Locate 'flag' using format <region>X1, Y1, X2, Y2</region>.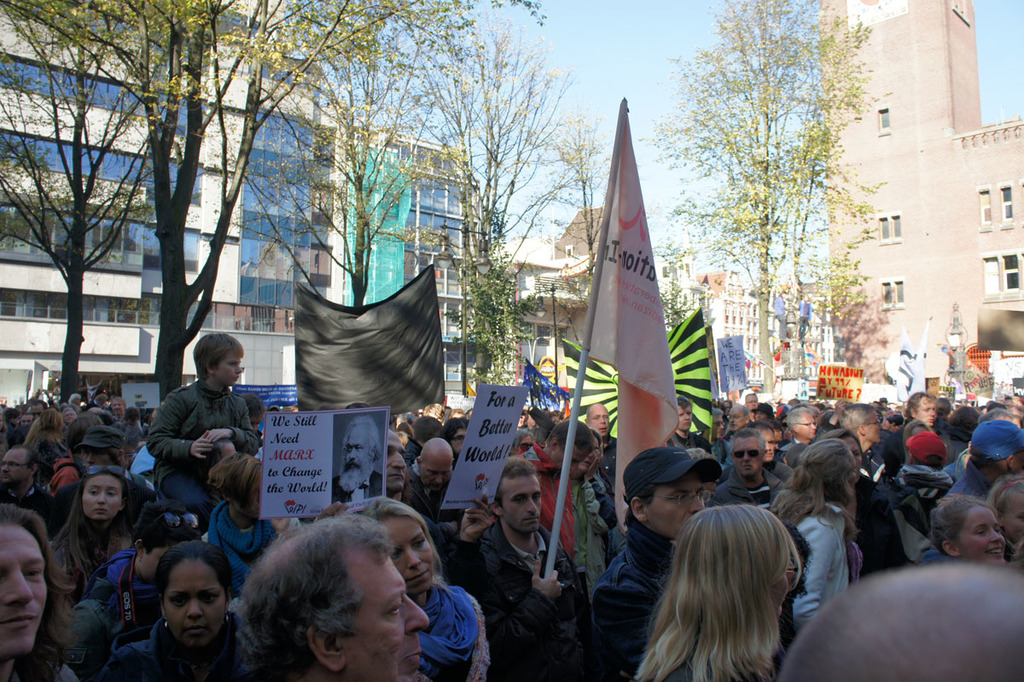
<region>592, 104, 682, 535</region>.
